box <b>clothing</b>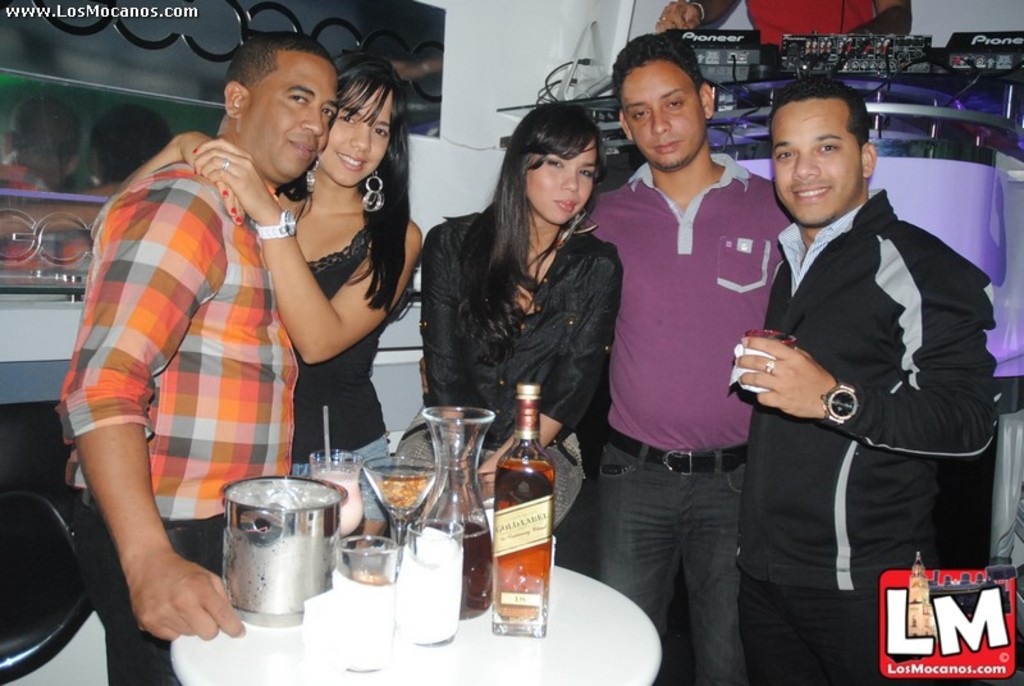
[294,224,415,479]
